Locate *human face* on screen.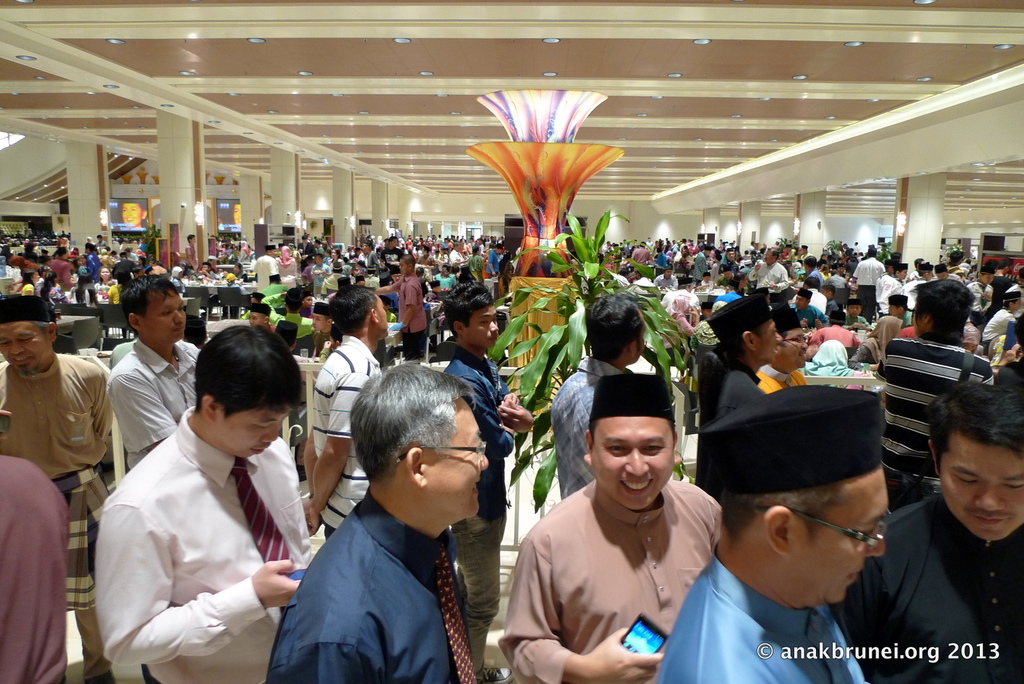
On screen at (x1=778, y1=329, x2=806, y2=365).
